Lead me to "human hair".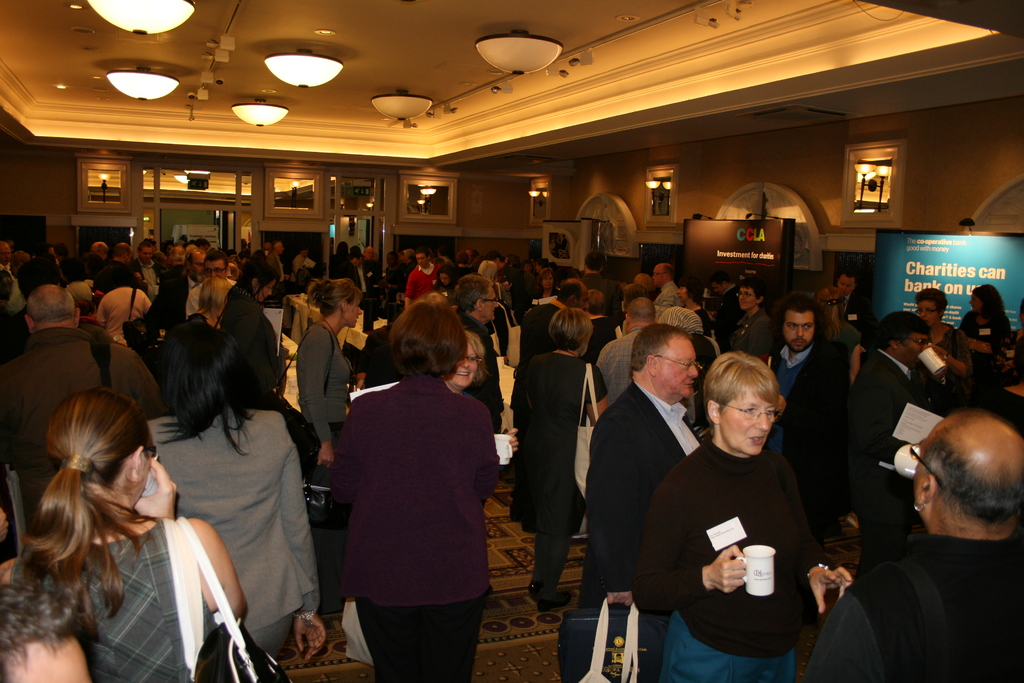
Lead to rect(428, 264, 458, 289).
